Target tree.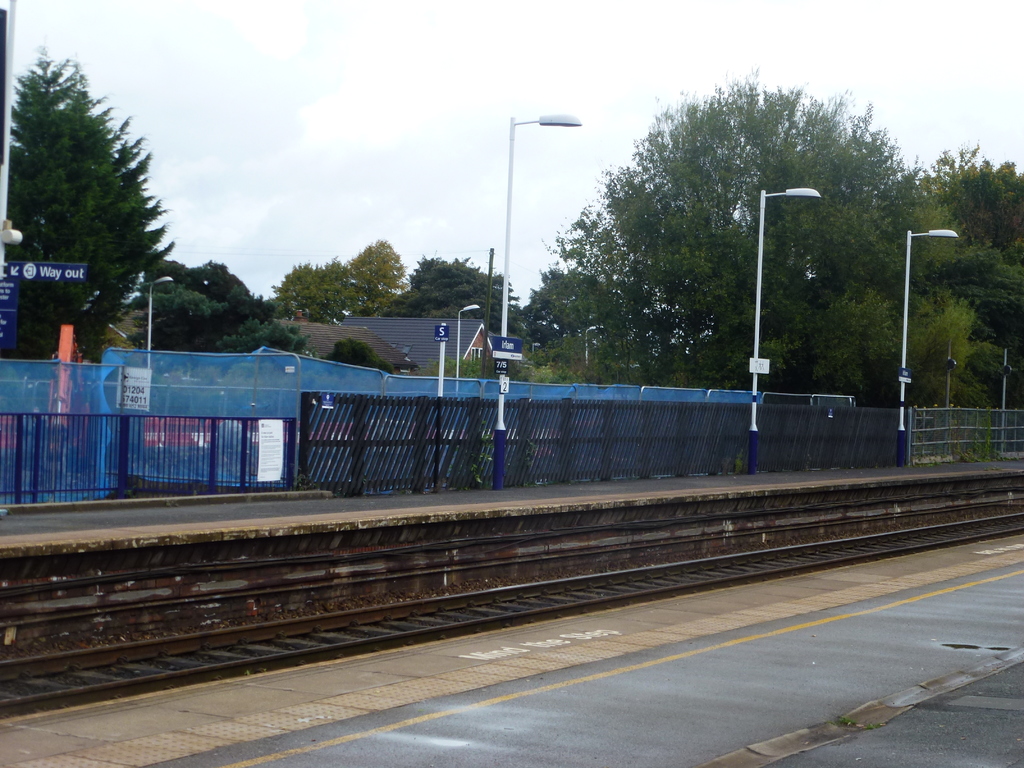
Target region: 12:34:172:362.
